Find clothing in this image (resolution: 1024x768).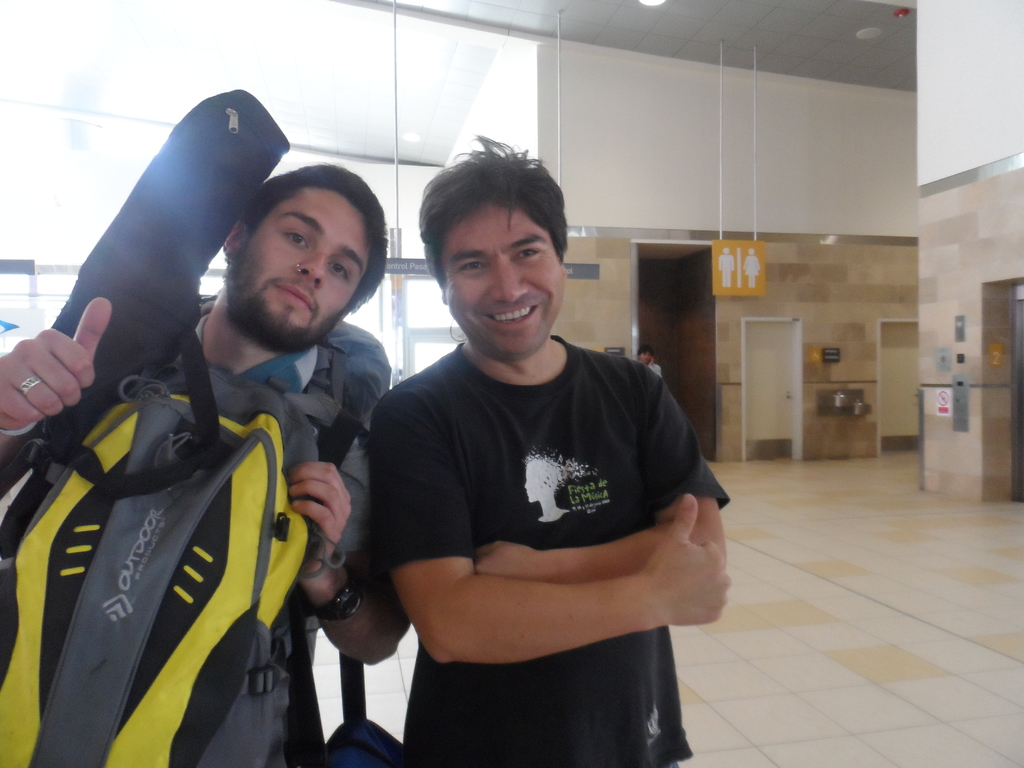
[x1=646, y1=362, x2=665, y2=380].
